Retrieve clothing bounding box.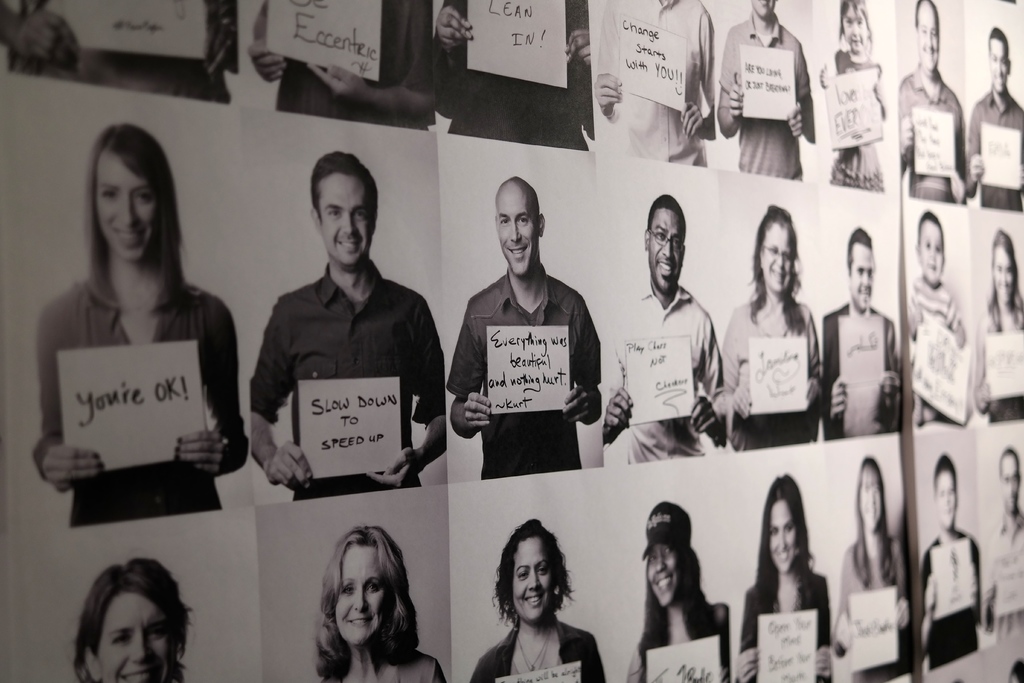
Bounding box: 625, 603, 732, 682.
